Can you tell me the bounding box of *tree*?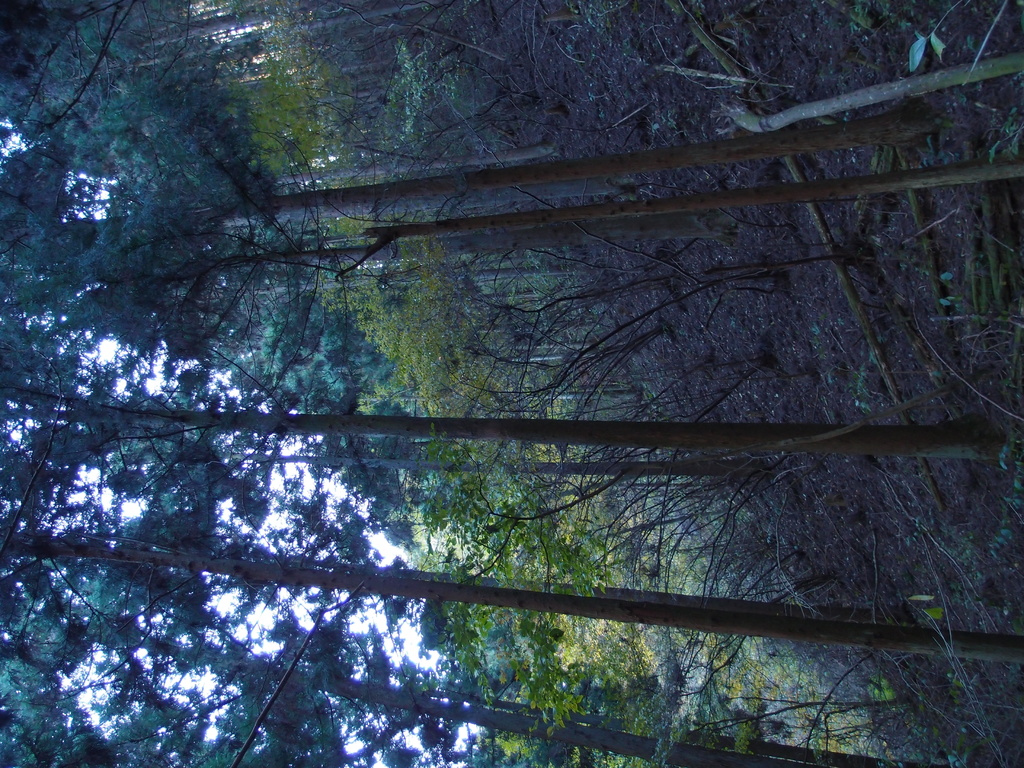
pyautogui.locateOnScreen(0, 0, 1023, 767).
